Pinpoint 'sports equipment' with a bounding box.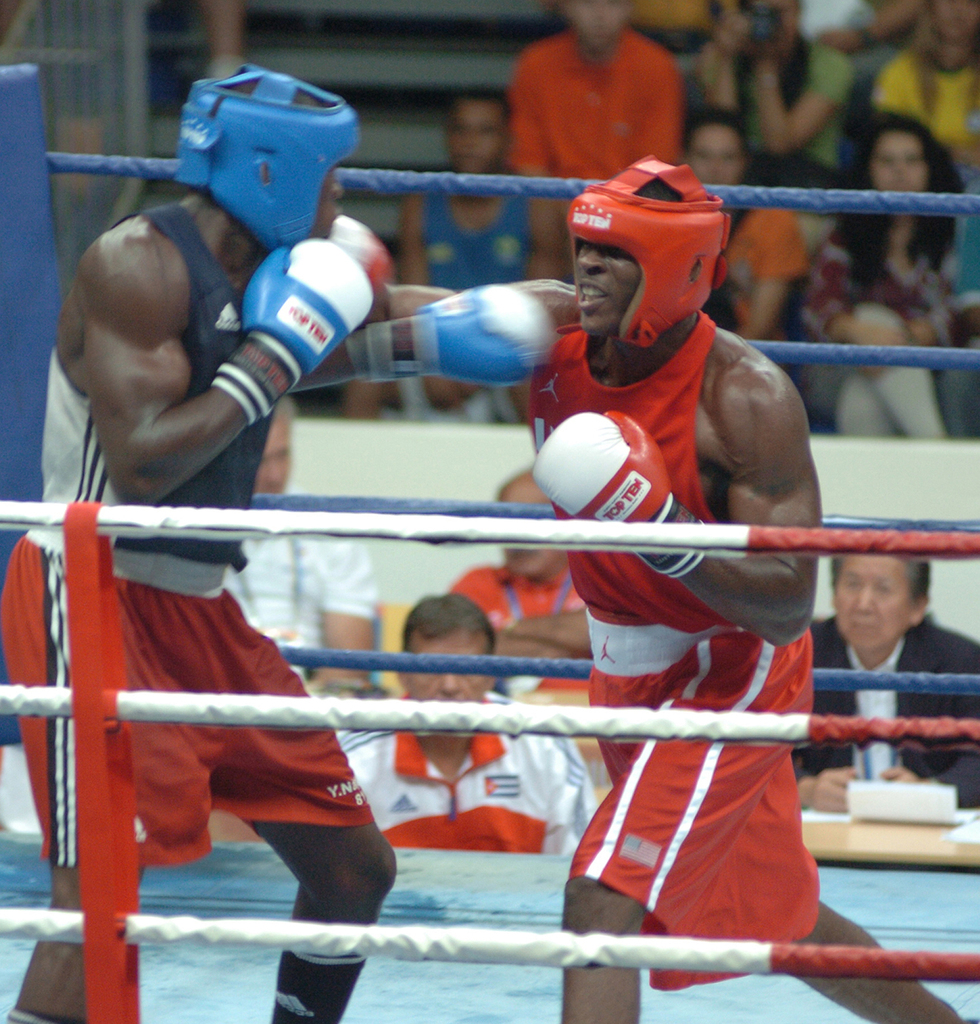
{"x1": 331, "y1": 209, "x2": 406, "y2": 305}.
